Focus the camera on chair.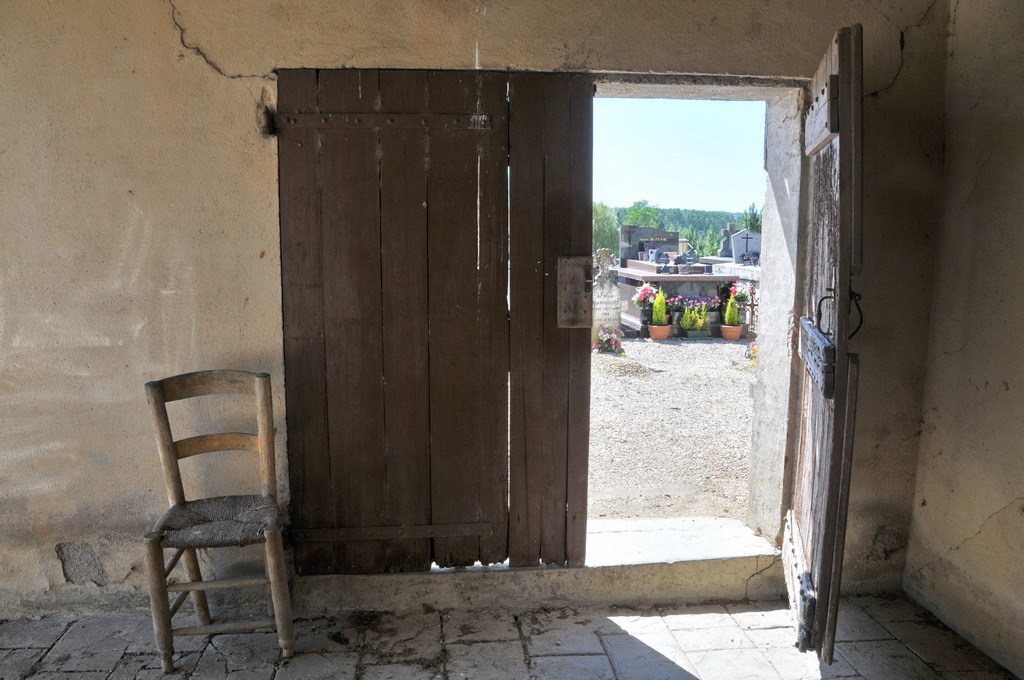
Focus region: locate(132, 350, 310, 673).
